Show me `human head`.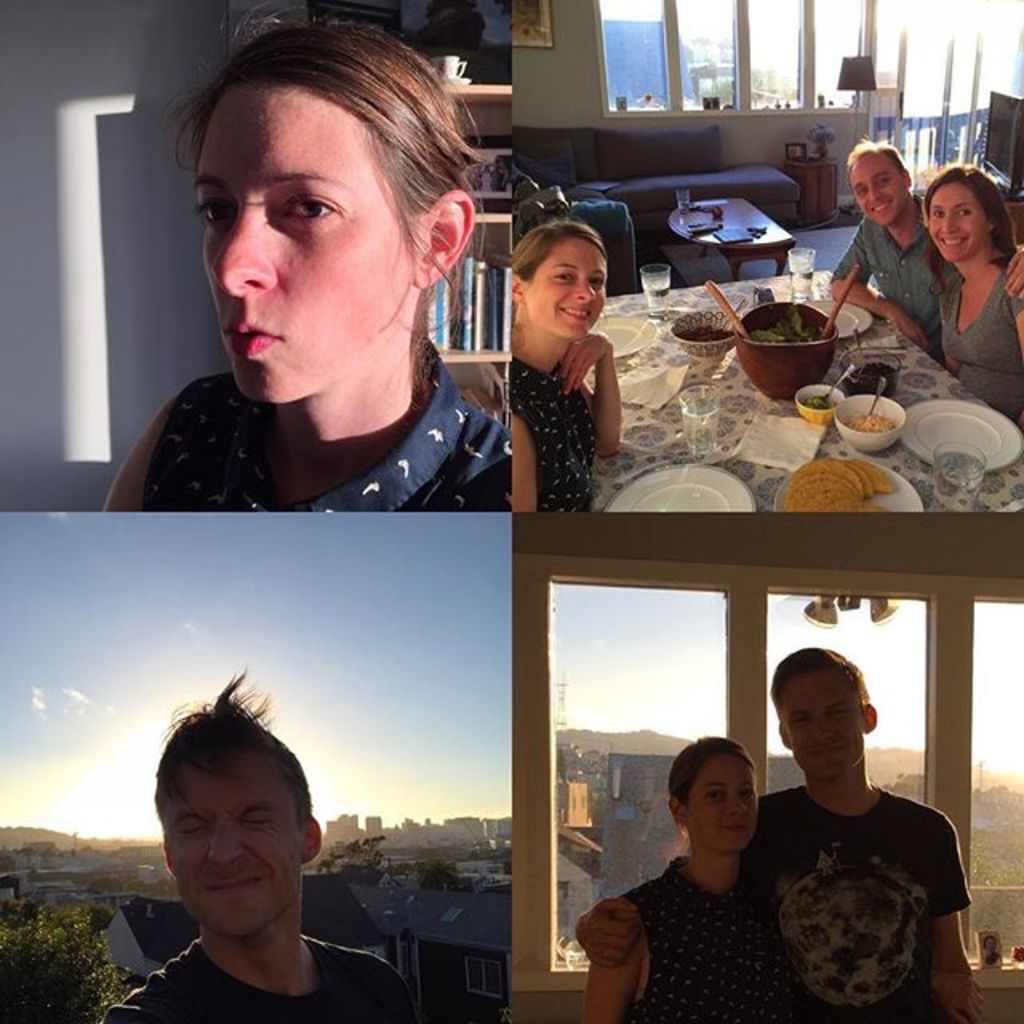
`human head` is here: (152,672,320,947).
